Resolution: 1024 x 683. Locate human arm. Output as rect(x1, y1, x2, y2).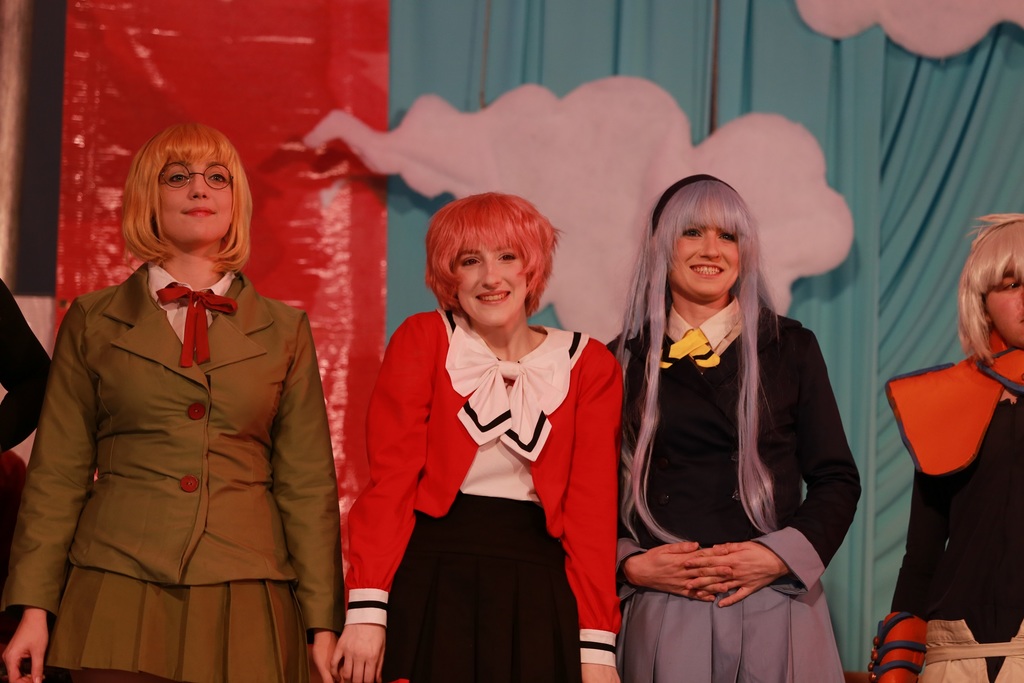
rect(4, 297, 100, 682).
